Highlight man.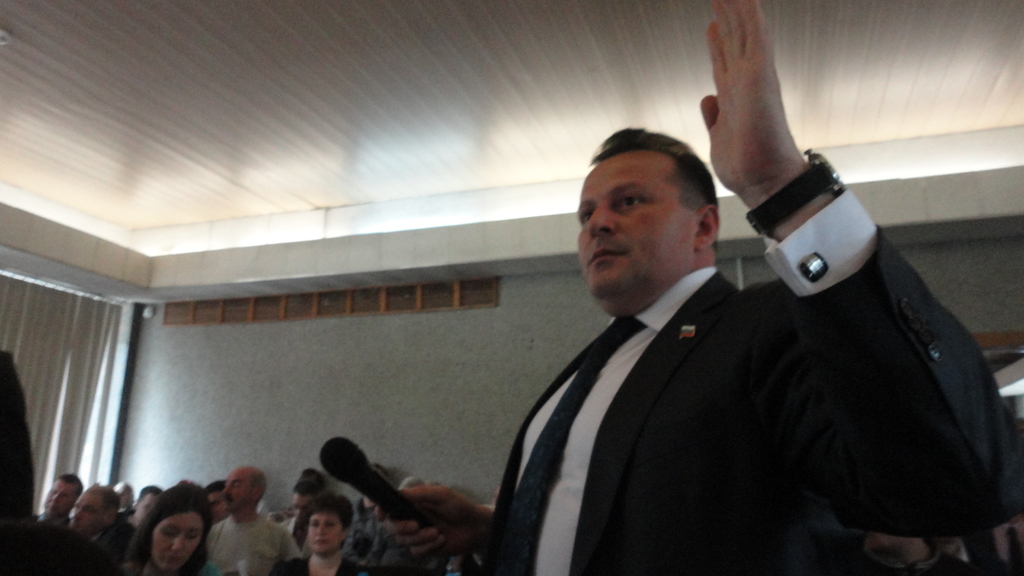
Highlighted region: (193, 460, 300, 575).
